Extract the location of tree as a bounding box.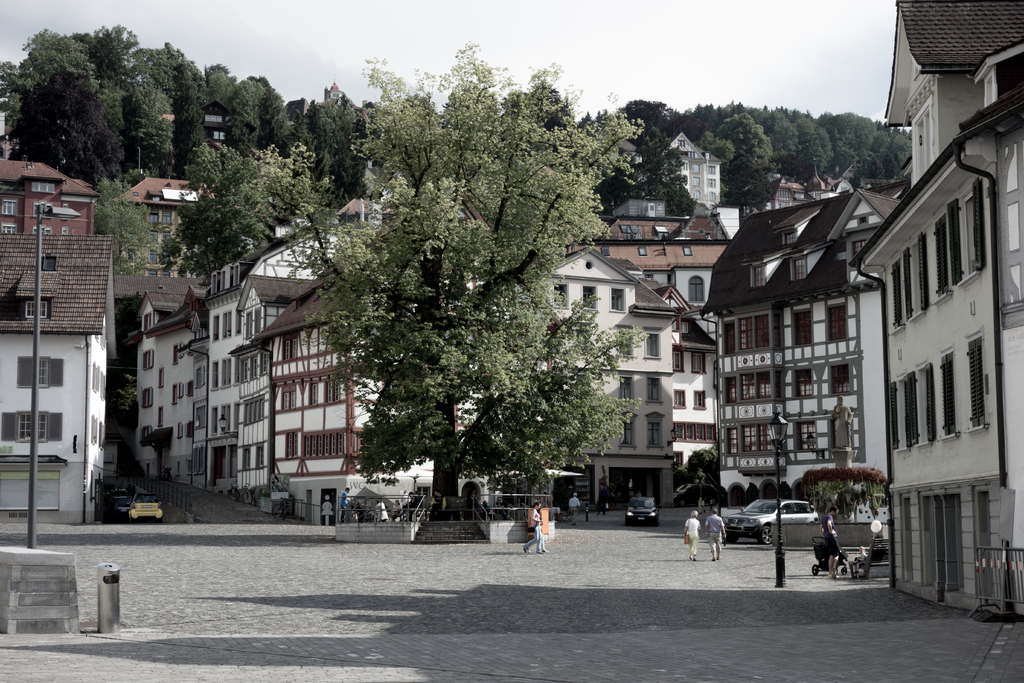
box(679, 445, 718, 499).
